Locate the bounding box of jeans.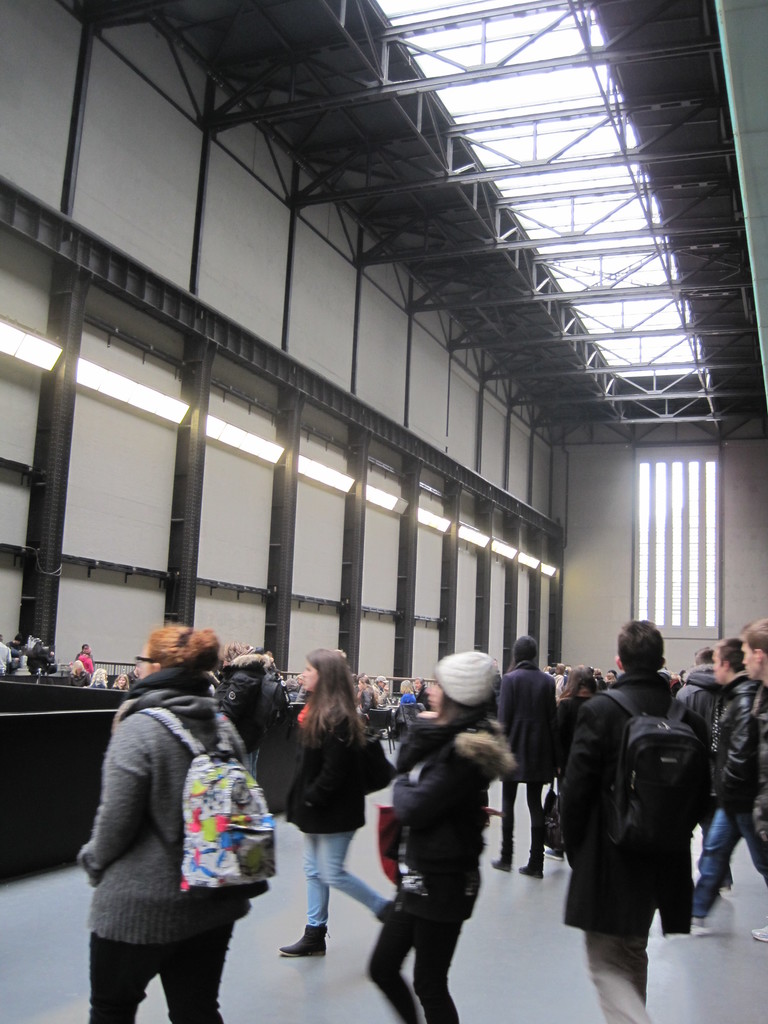
Bounding box: (674, 800, 767, 943).
